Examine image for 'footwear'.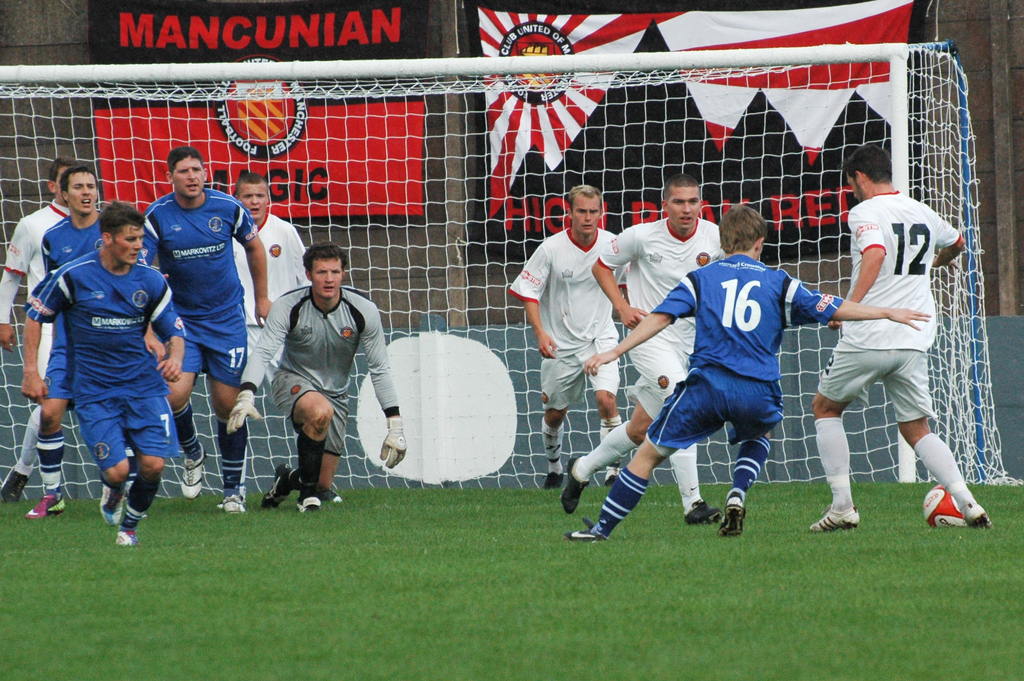
Examination result: <region>604, 467, 620, 488</region>.
